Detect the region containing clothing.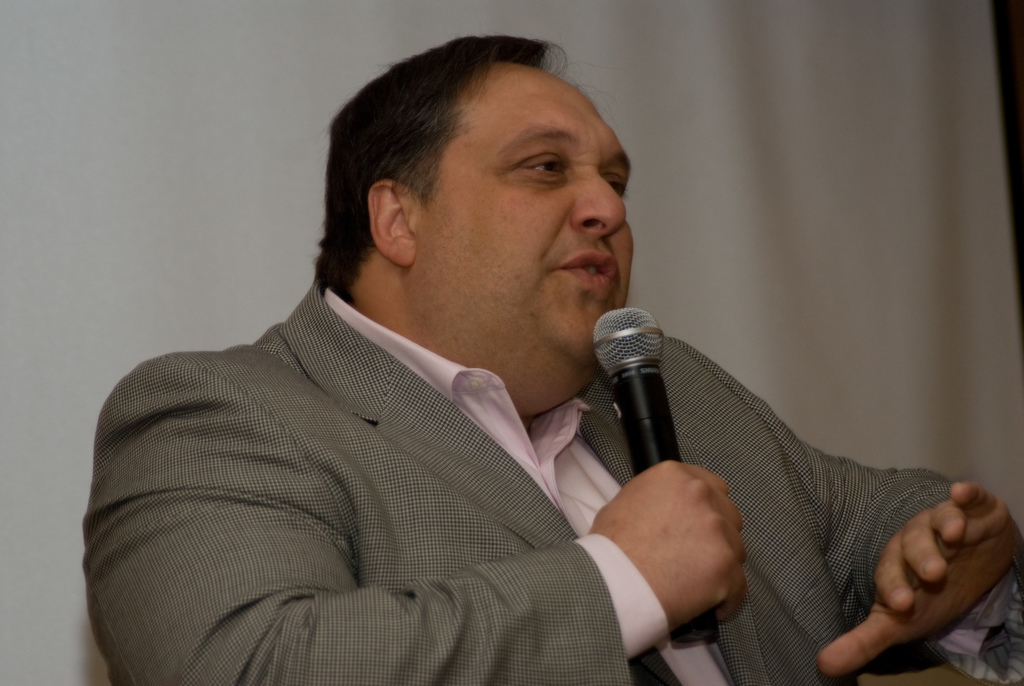
(left=111, top=221, right=970, bottom=685).
